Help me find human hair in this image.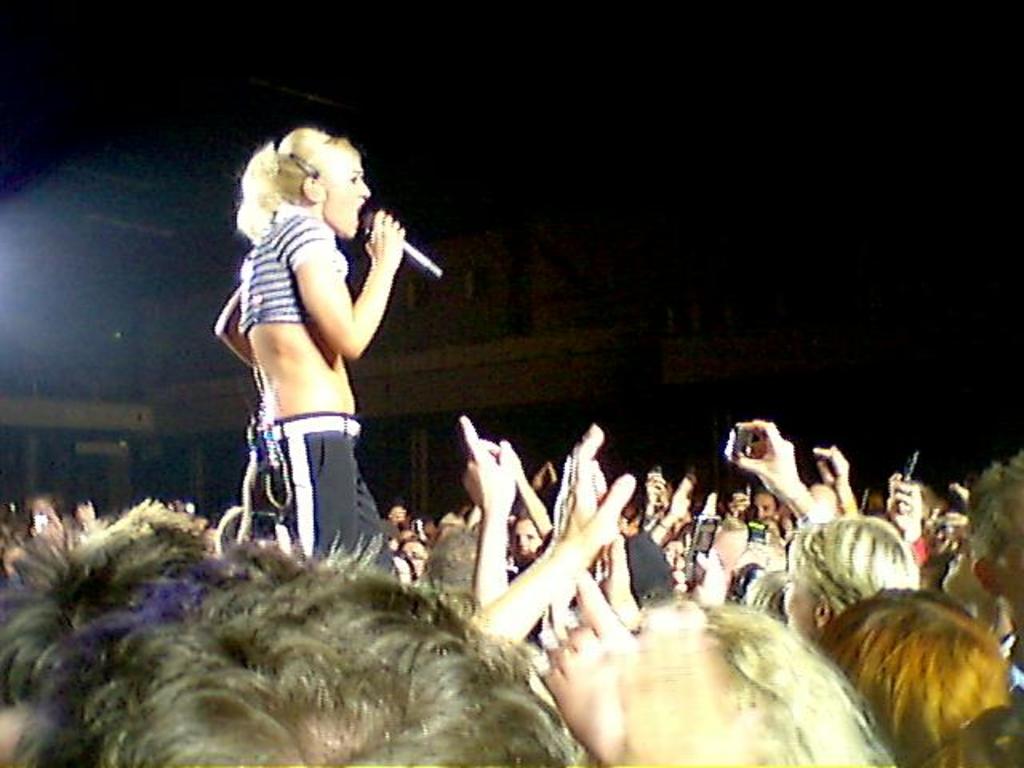
Found it: 781, 517, 925, 616.
